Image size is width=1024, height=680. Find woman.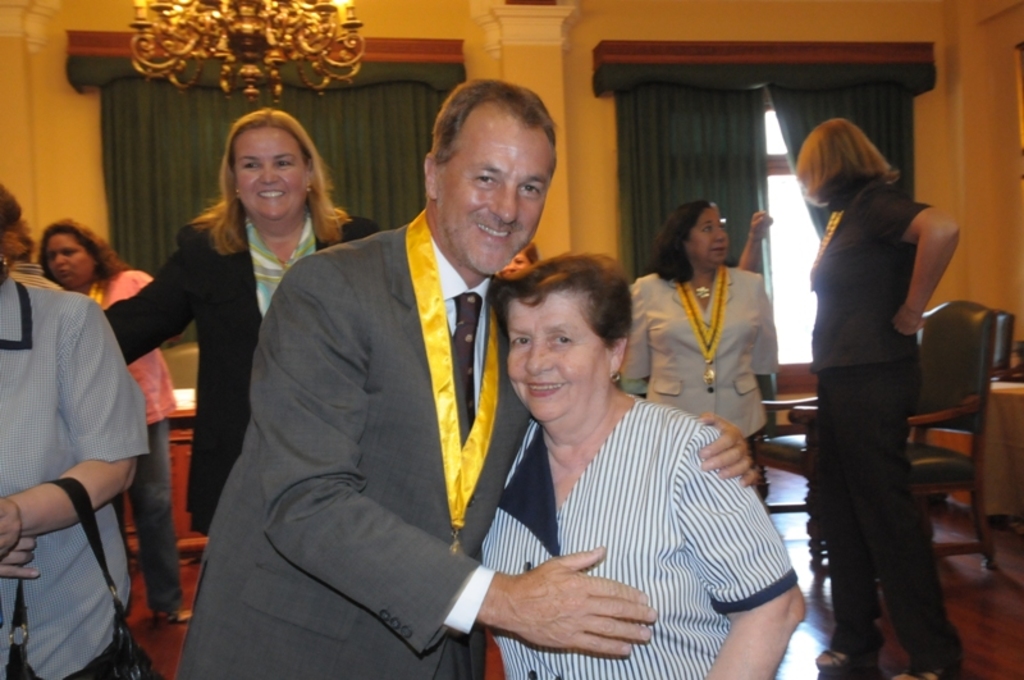
(x1=138, y1=85, x2=364, y2=679).
